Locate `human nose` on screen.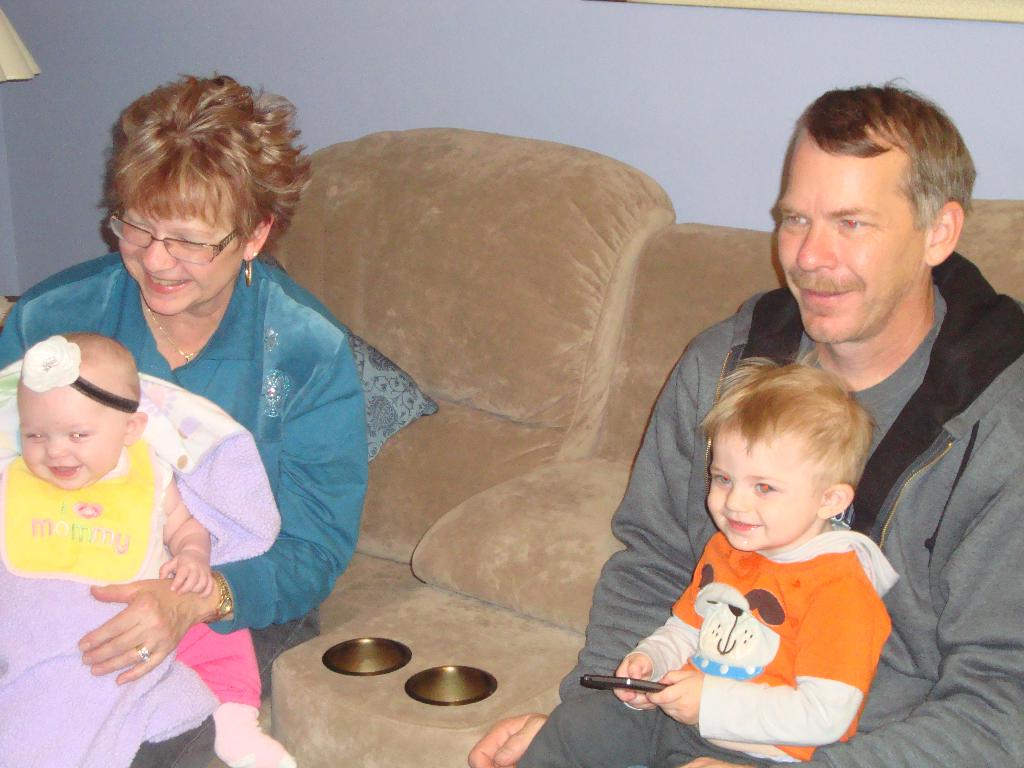
On screen at bbox(43, 435, 70, 458).
